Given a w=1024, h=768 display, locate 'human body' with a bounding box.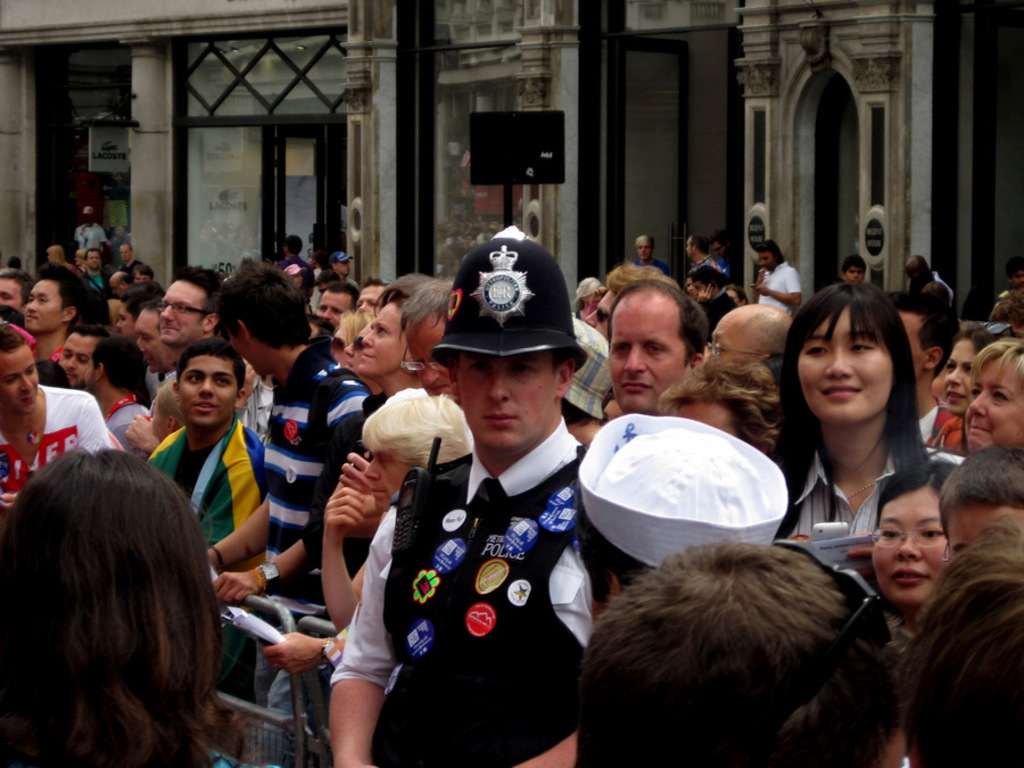
Located: pyautogui.locateOnScreen(869, 468, 932, 643).
